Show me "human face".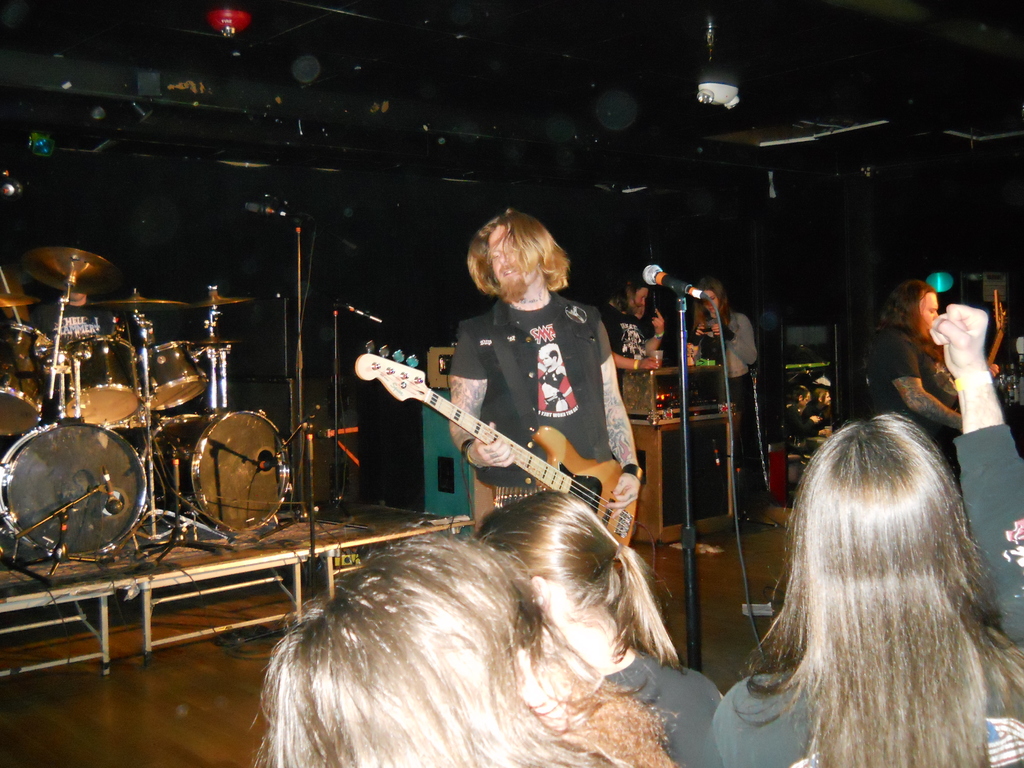
"human face" is here: l=634, t=287, r=646, b=307.
